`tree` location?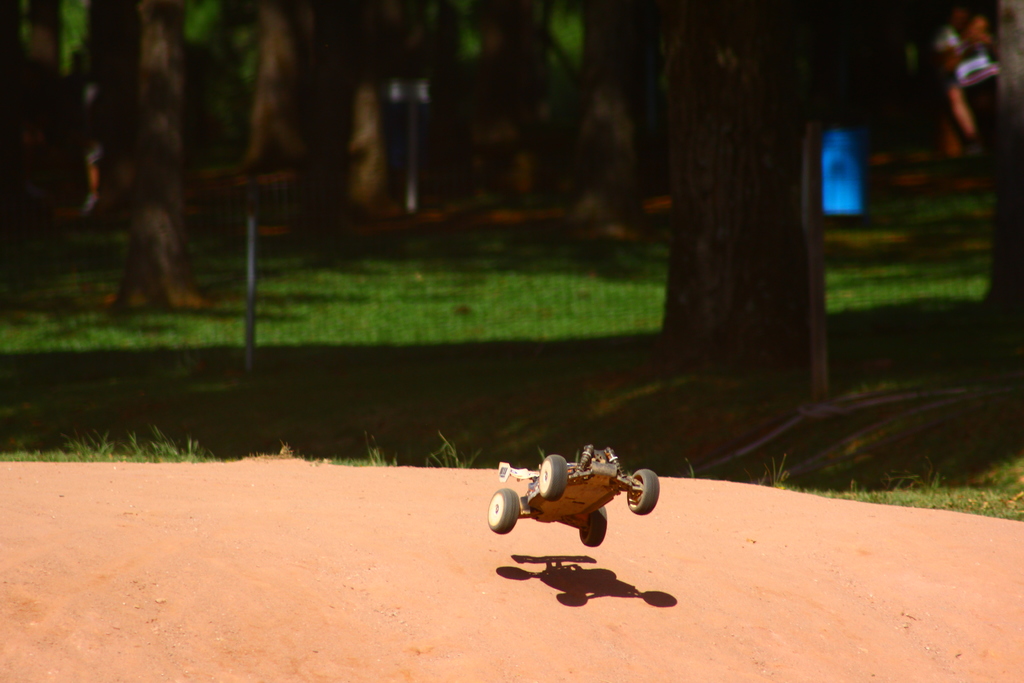
x1=114 y1=1 x2=177 y2=304
